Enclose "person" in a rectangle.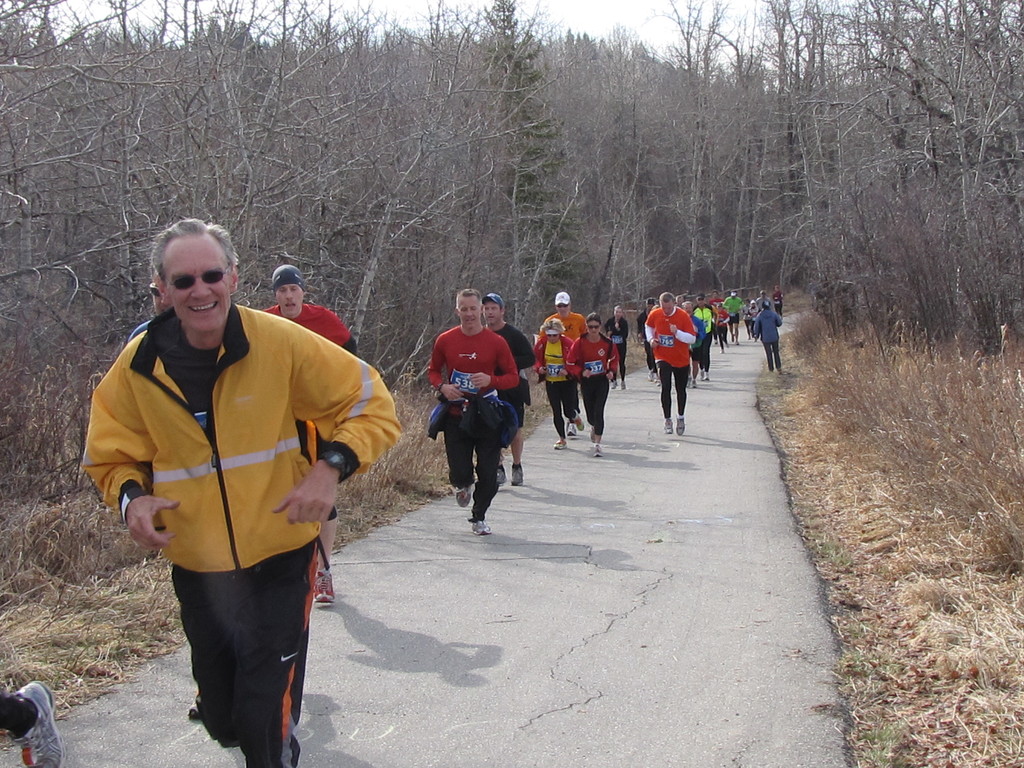
l=477, t=292, r=536, b=483.
